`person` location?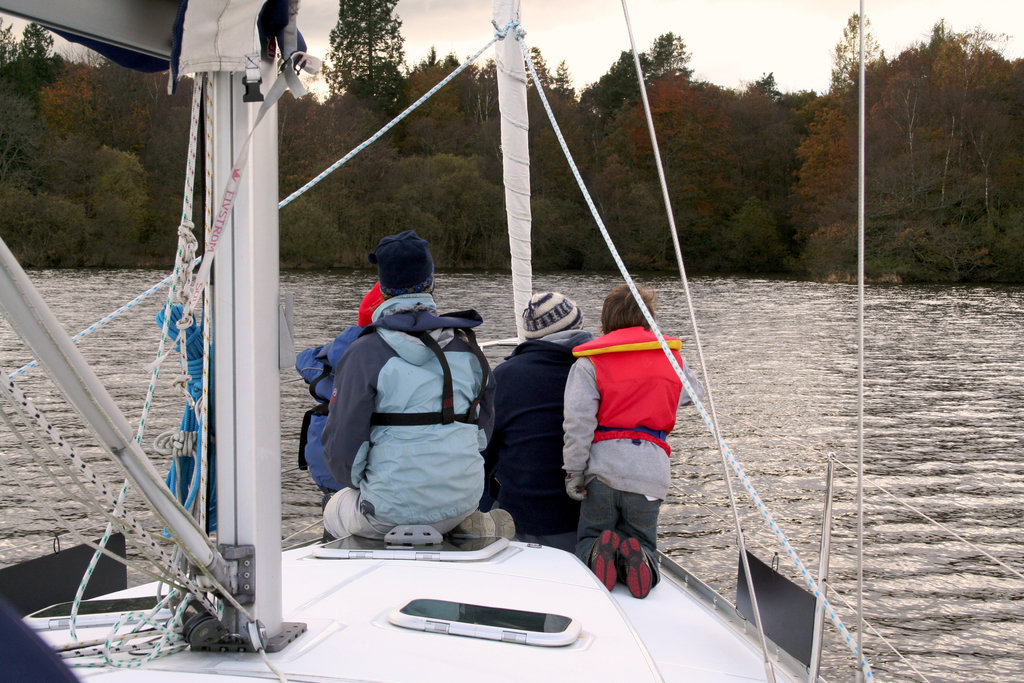
bbox(322, 215, 518, 549)
